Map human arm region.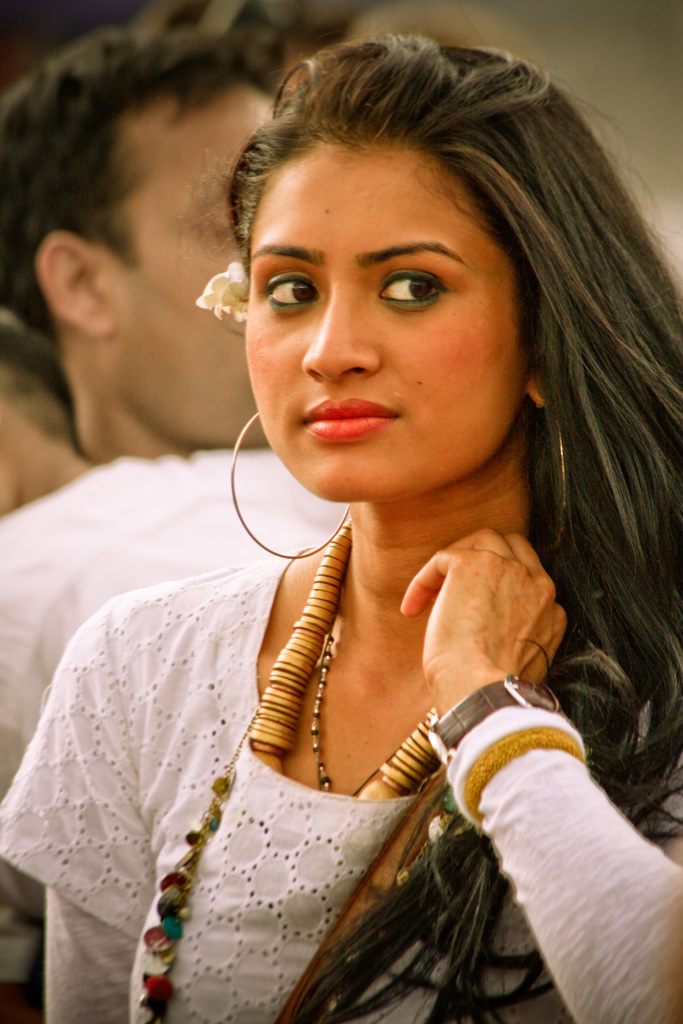
Mapped to <region>368, 578, 672, 1010</region>.
